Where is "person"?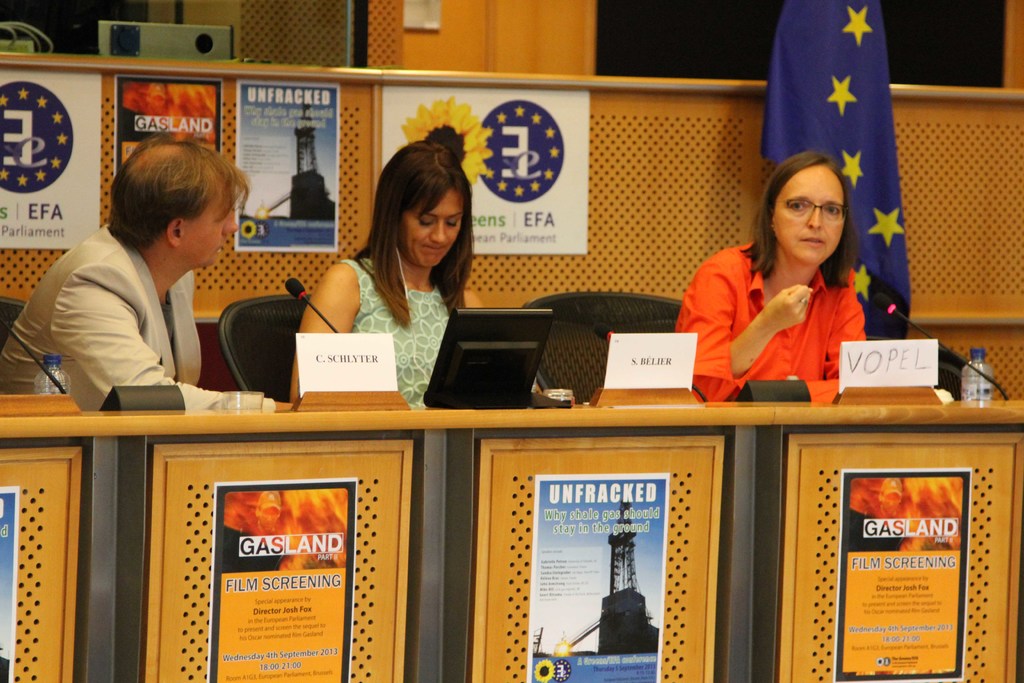
left=0, top=133, right=298, bottom=423.
